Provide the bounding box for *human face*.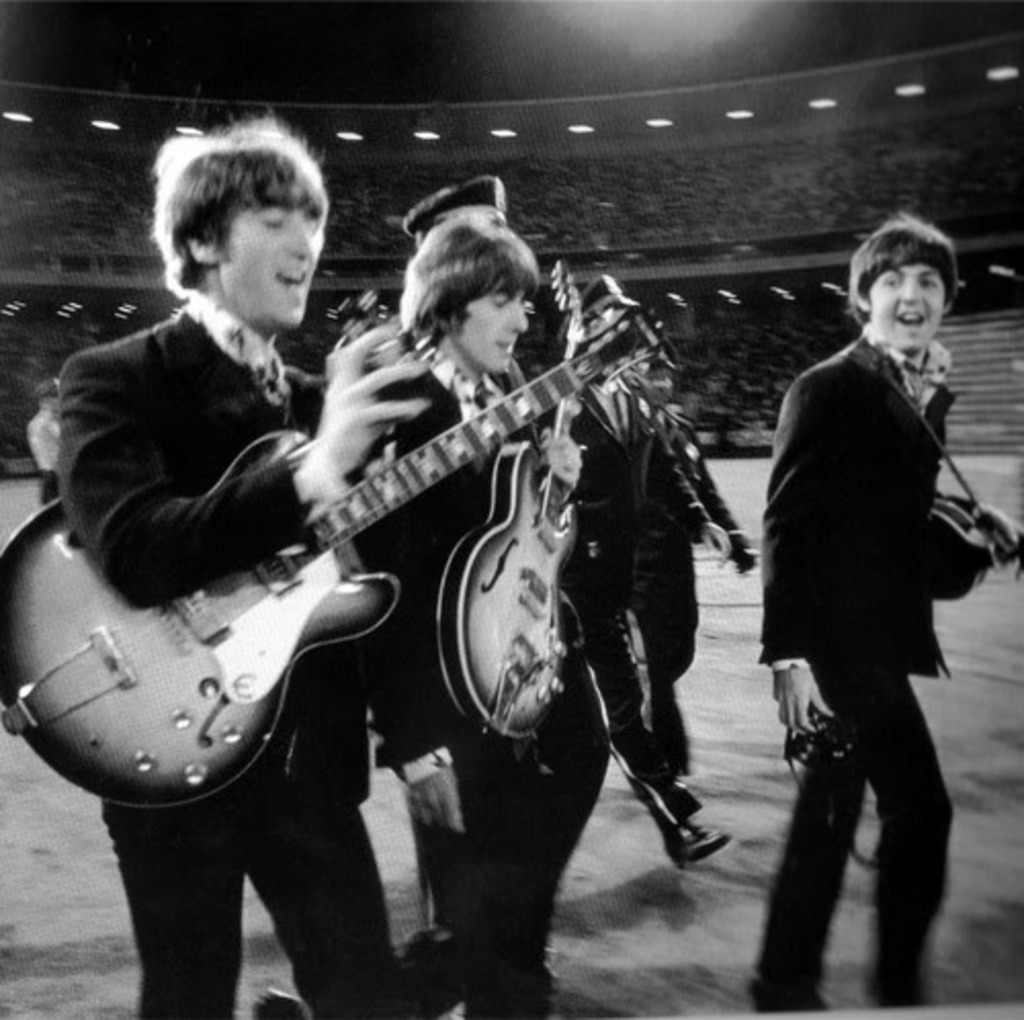
x1=219, y1=201, x2=326, y2=336.
